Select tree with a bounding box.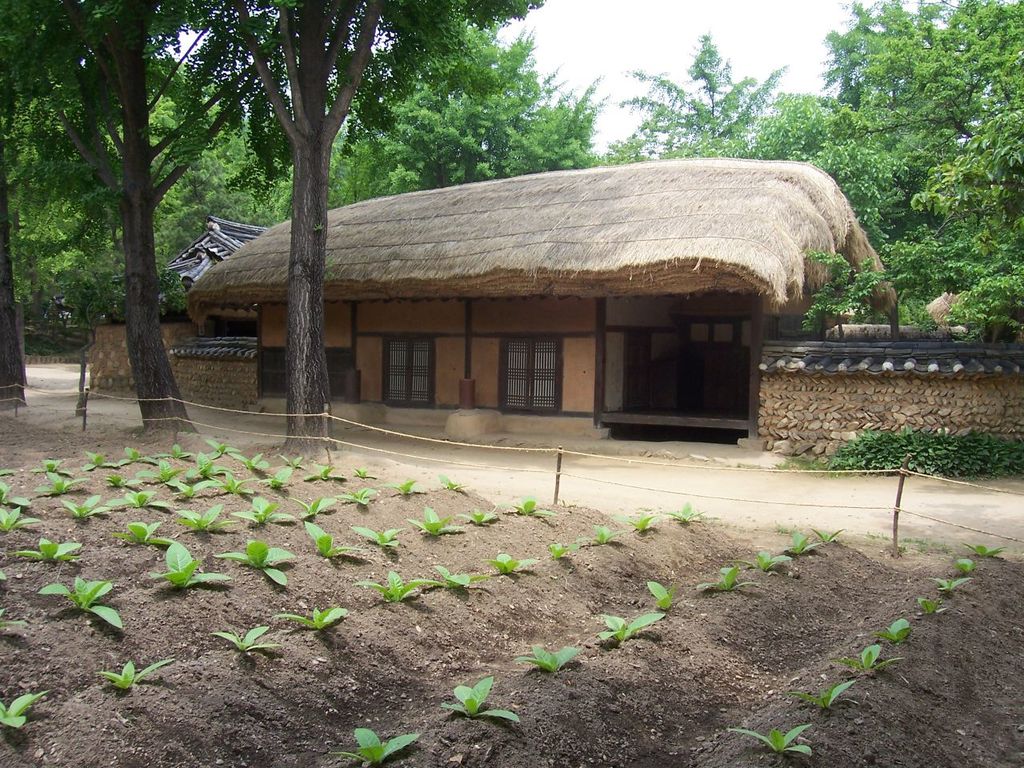
218, 0, 542, 448.
